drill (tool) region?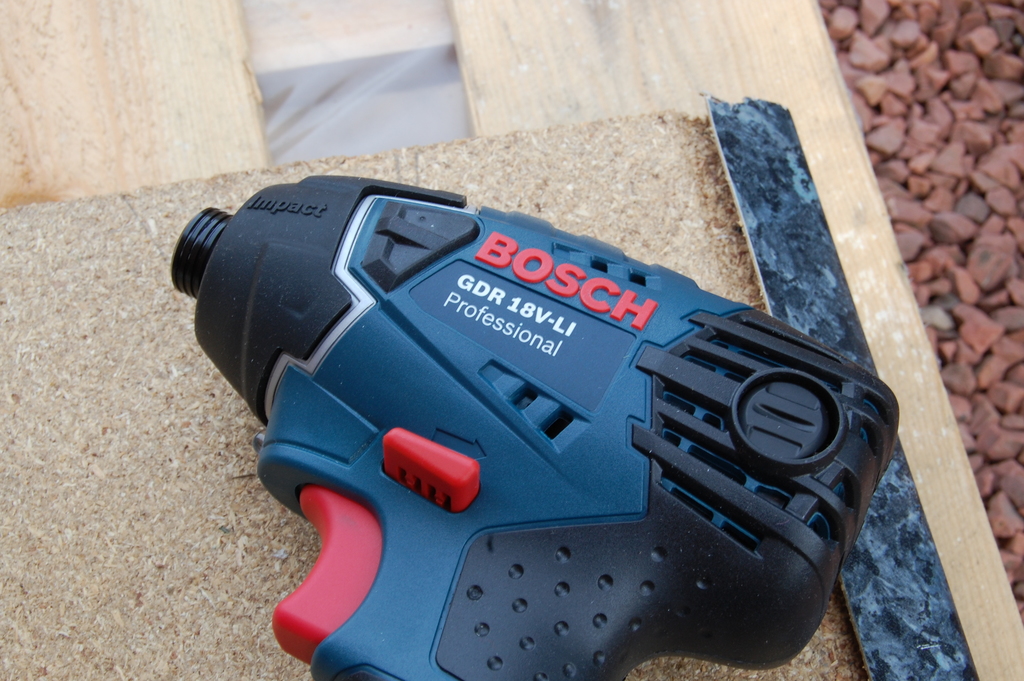
BBox(168, 169, 905, 680)
